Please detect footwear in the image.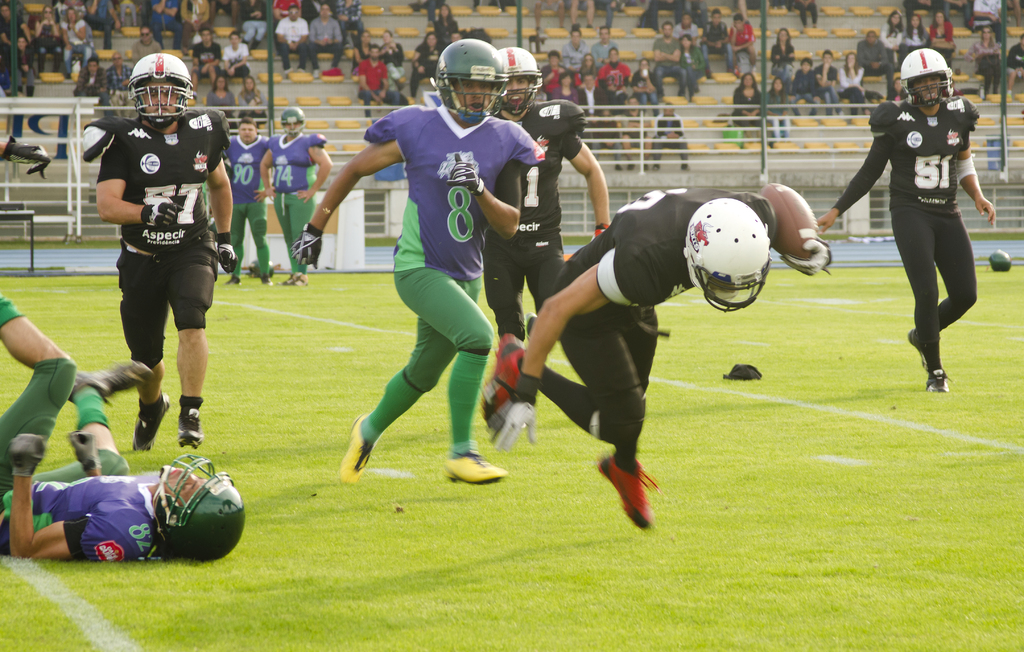
x1=924 y1=369 x2=950 y2=395.
